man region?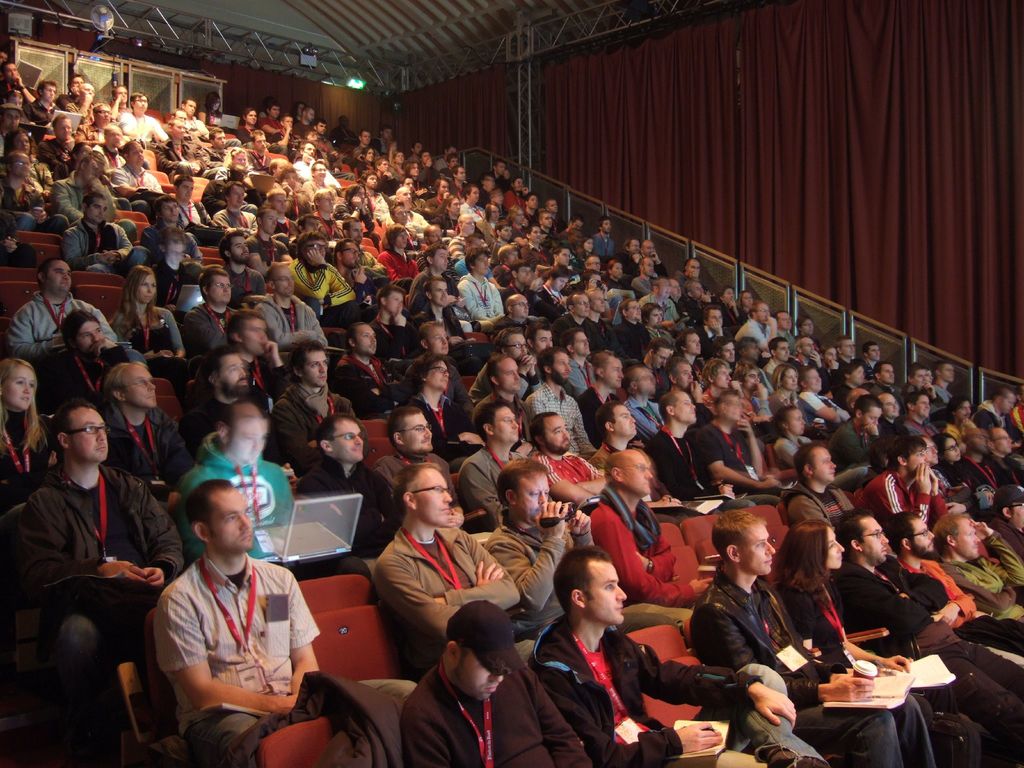
700, 363, 738, 406
